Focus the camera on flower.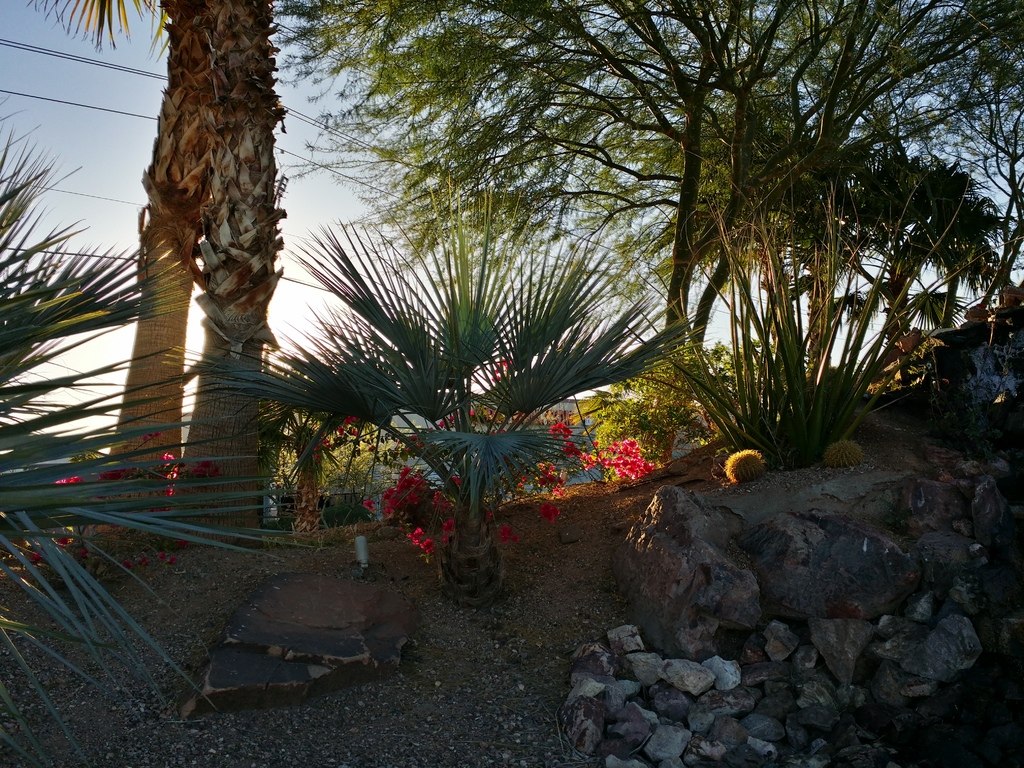
Focus region: box=[404, 527, 424, 547].
